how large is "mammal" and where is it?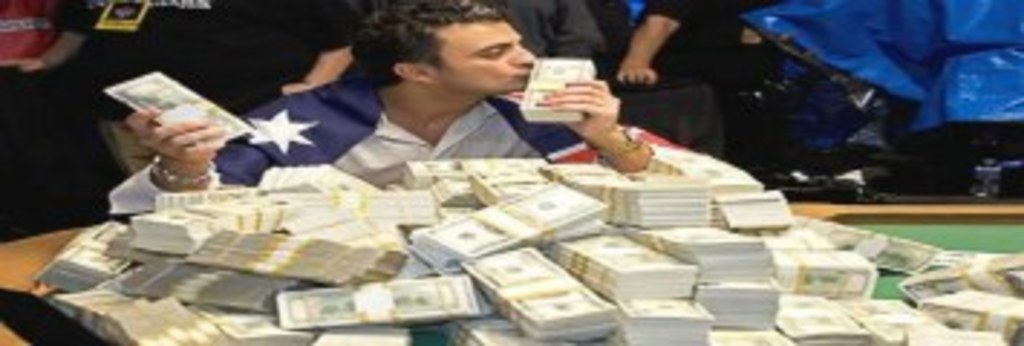
Bounding box: region(0, 0, 101, 225).
